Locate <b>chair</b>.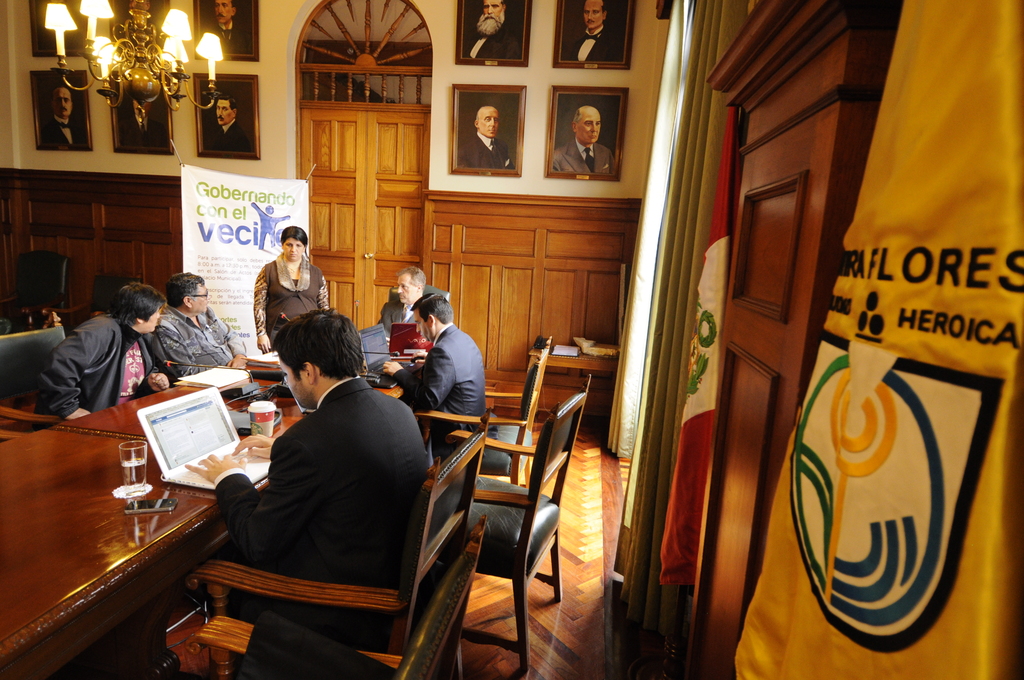
Bounding box: bbox=(0, 247, 69, 337).
